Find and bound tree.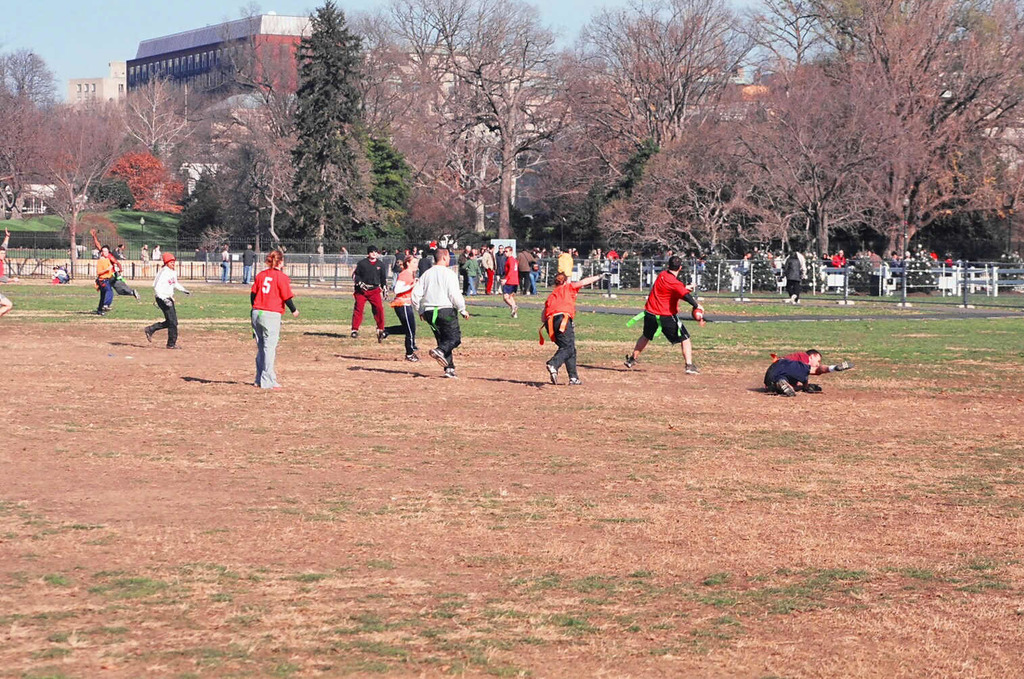
Bound: (x1=287, y1=0, x2=359, y2=268).
